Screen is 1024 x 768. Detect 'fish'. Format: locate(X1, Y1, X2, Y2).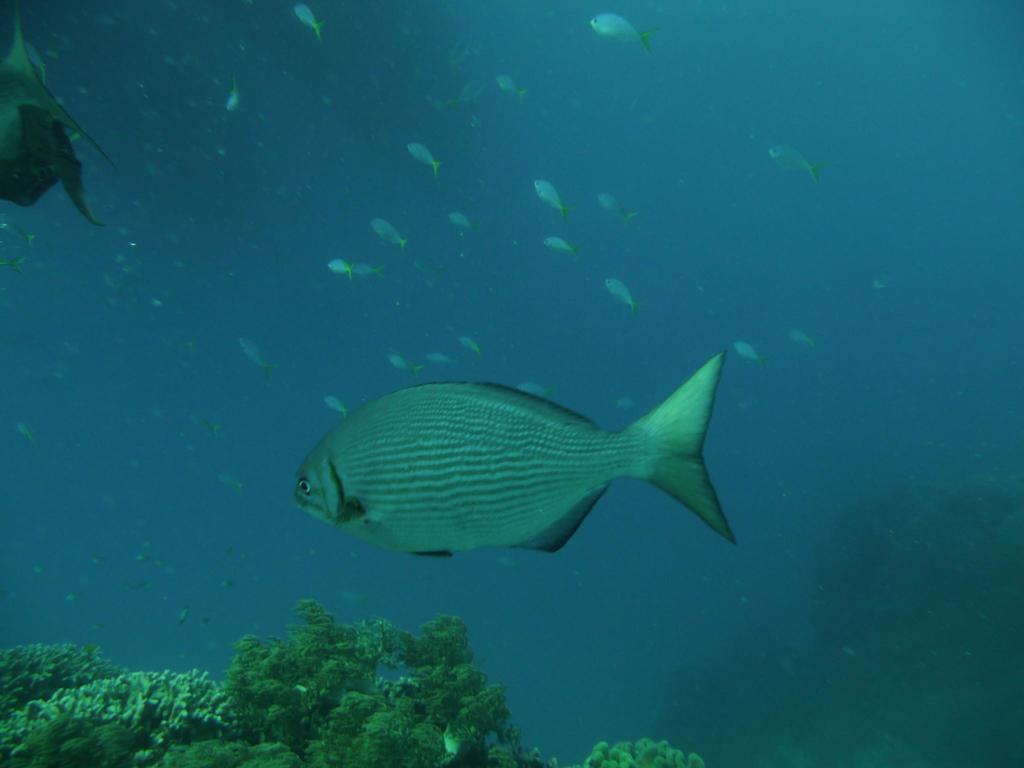
locate(218, 470, 242, 485).
